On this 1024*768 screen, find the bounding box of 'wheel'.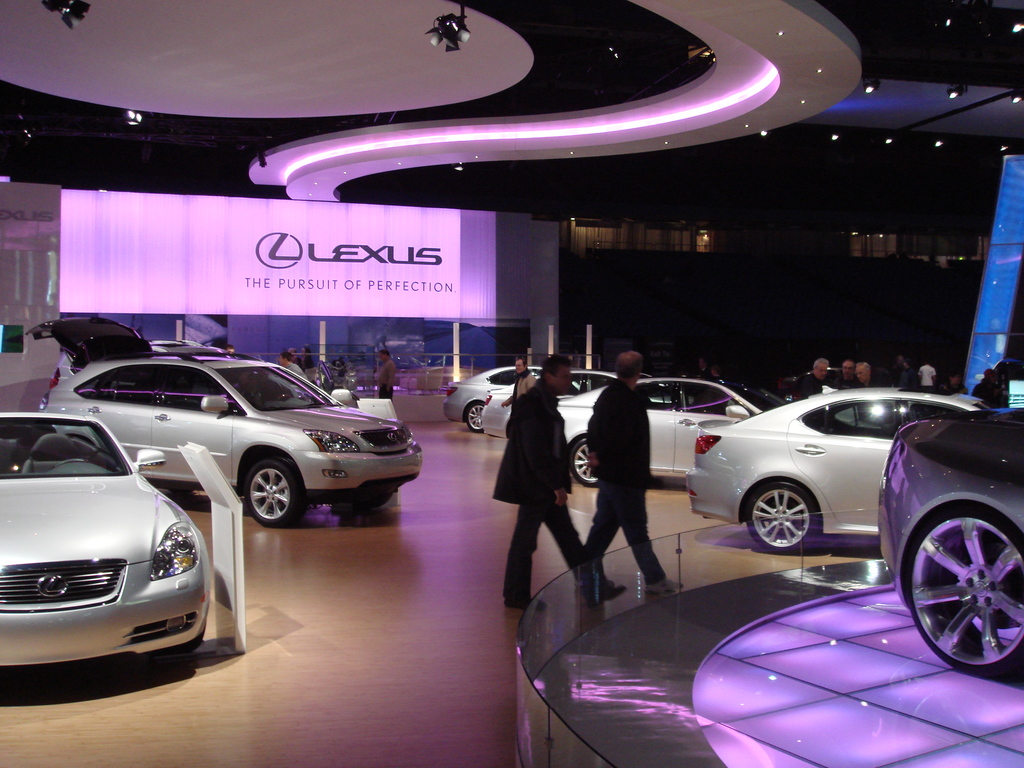
Bounding box: region(340, 496, 391, 509).
